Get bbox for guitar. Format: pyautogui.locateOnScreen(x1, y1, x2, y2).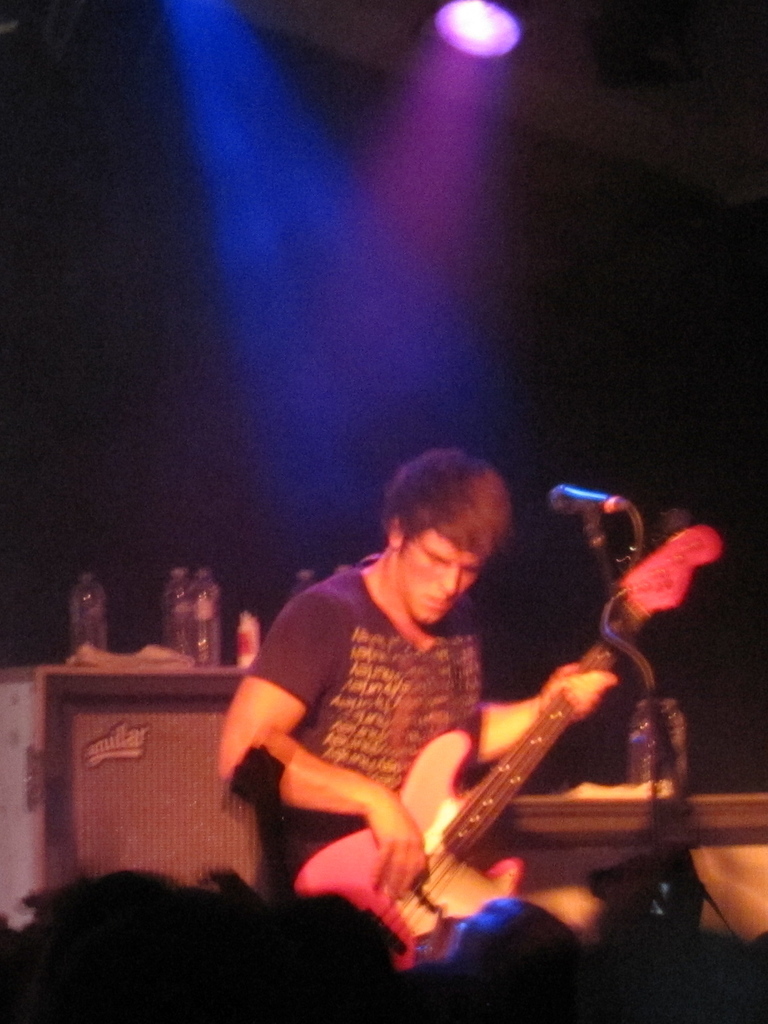
pyautogui.locateOnScreen(349, 540, 723, 945).
